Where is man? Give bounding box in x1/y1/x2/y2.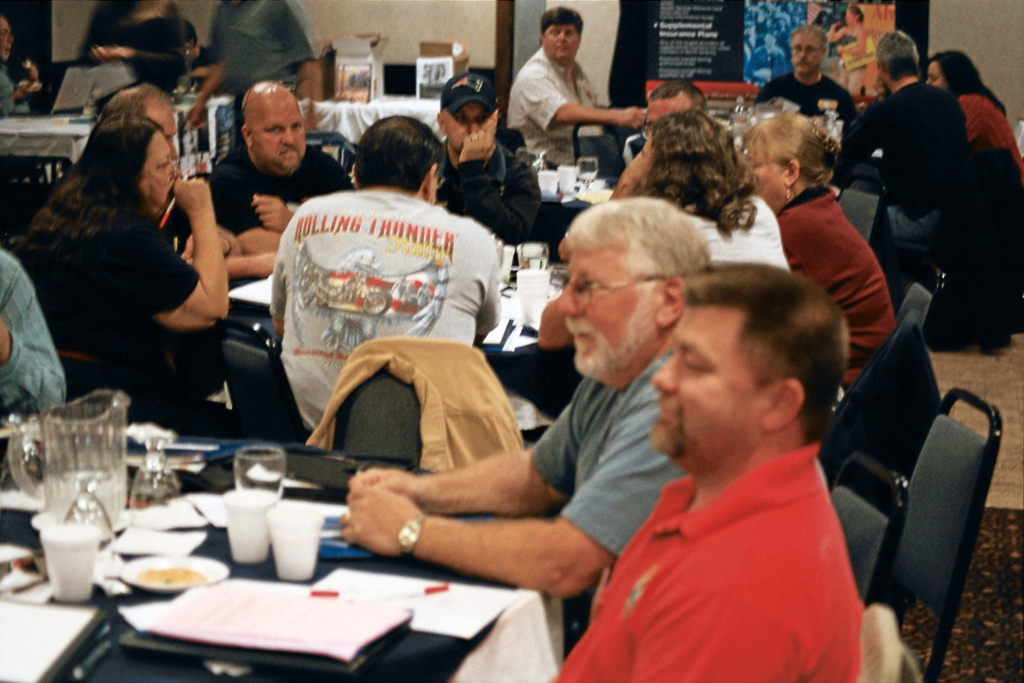
188/0/325/109.
